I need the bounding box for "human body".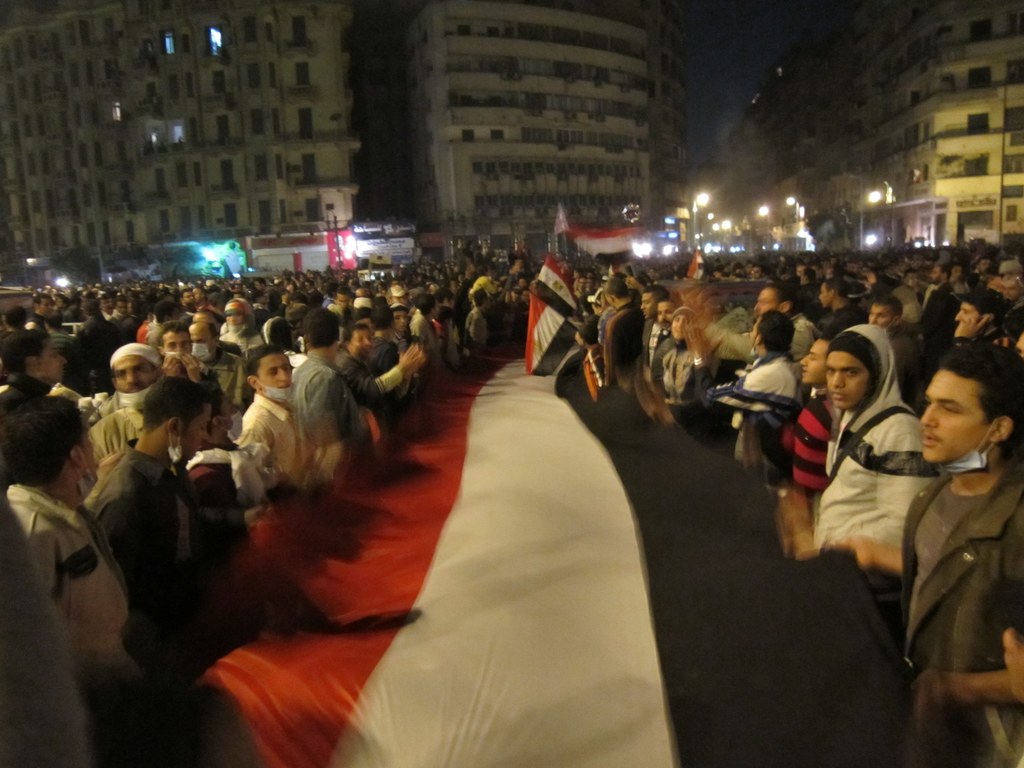
Here it is: crop(788, 334, 840, 494).
